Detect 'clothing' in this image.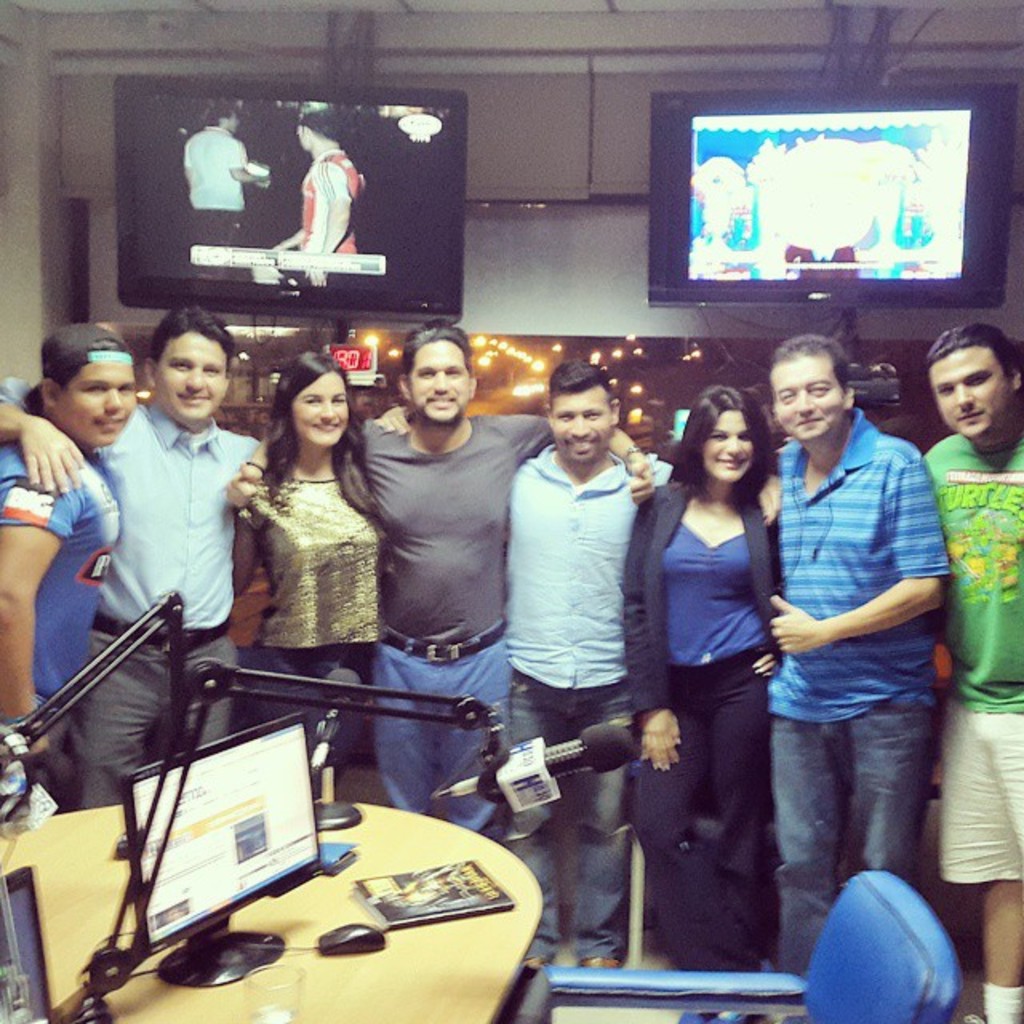
Detection: <box>0,427,122,811</box>.
